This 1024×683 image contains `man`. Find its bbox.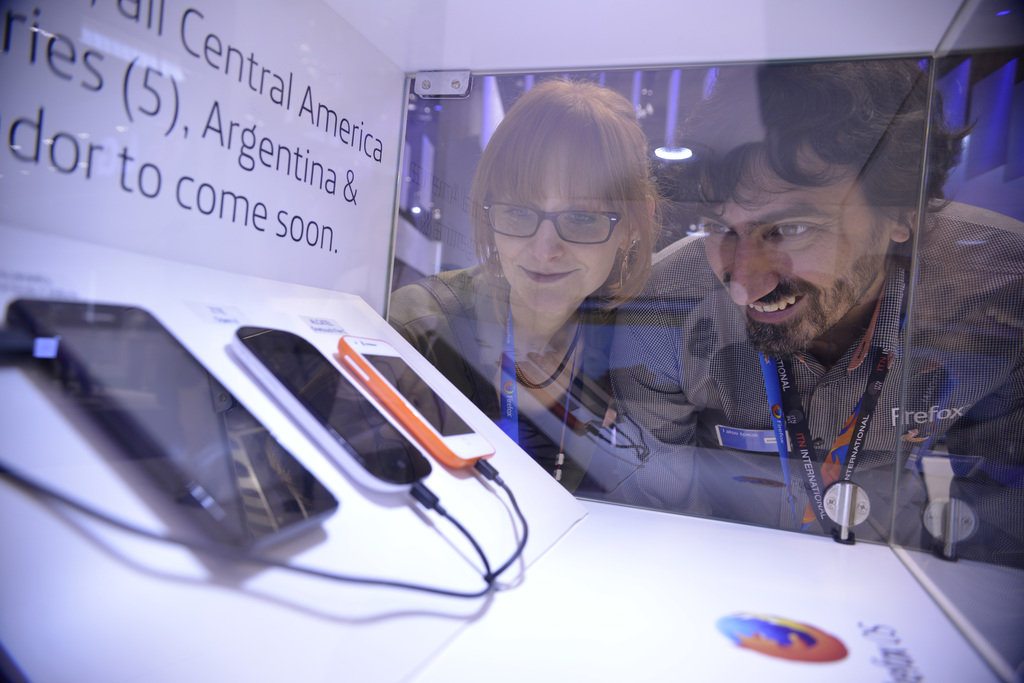
(609,61,1023,566).
